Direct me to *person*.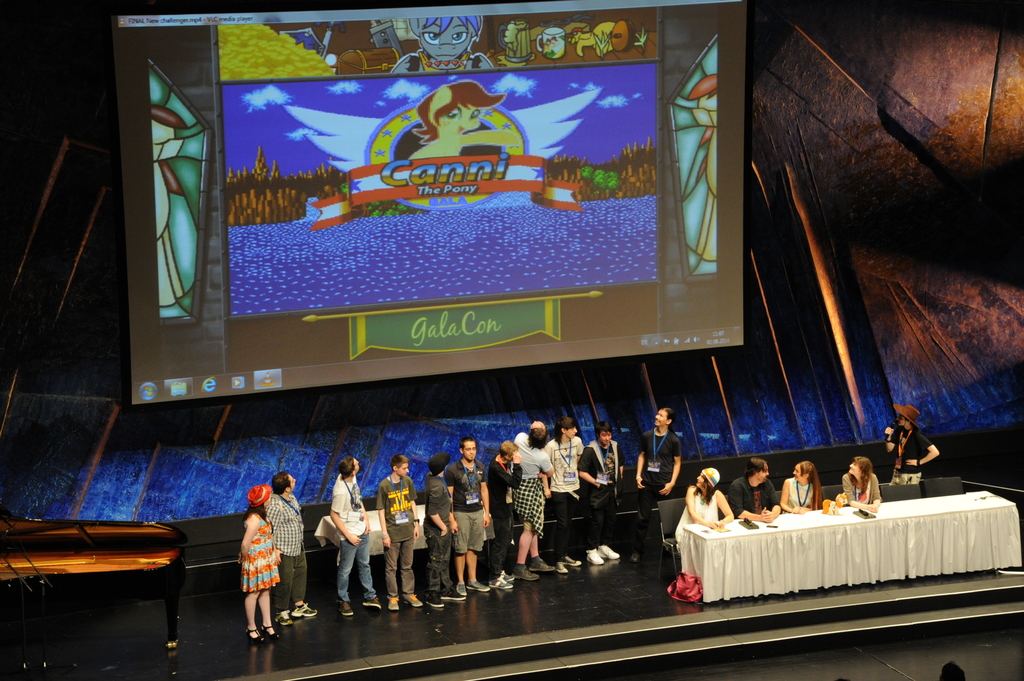
Direction: region(634, 408, 681, 554).
